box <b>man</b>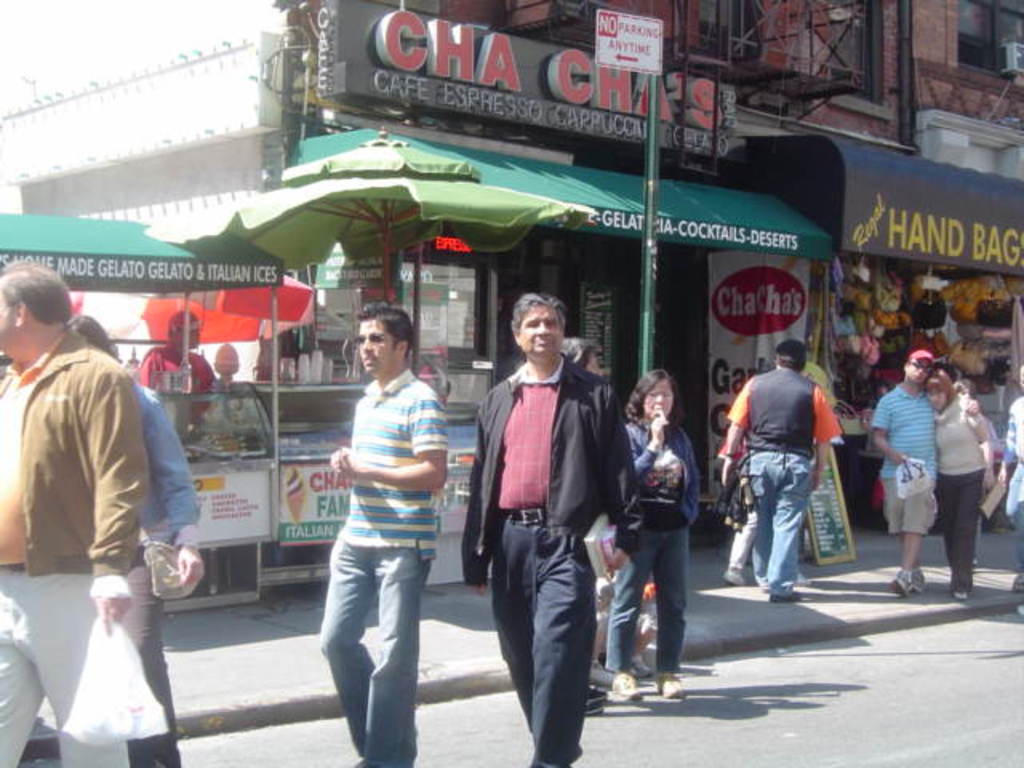
left=717, top=341, right=840, bottom=603
